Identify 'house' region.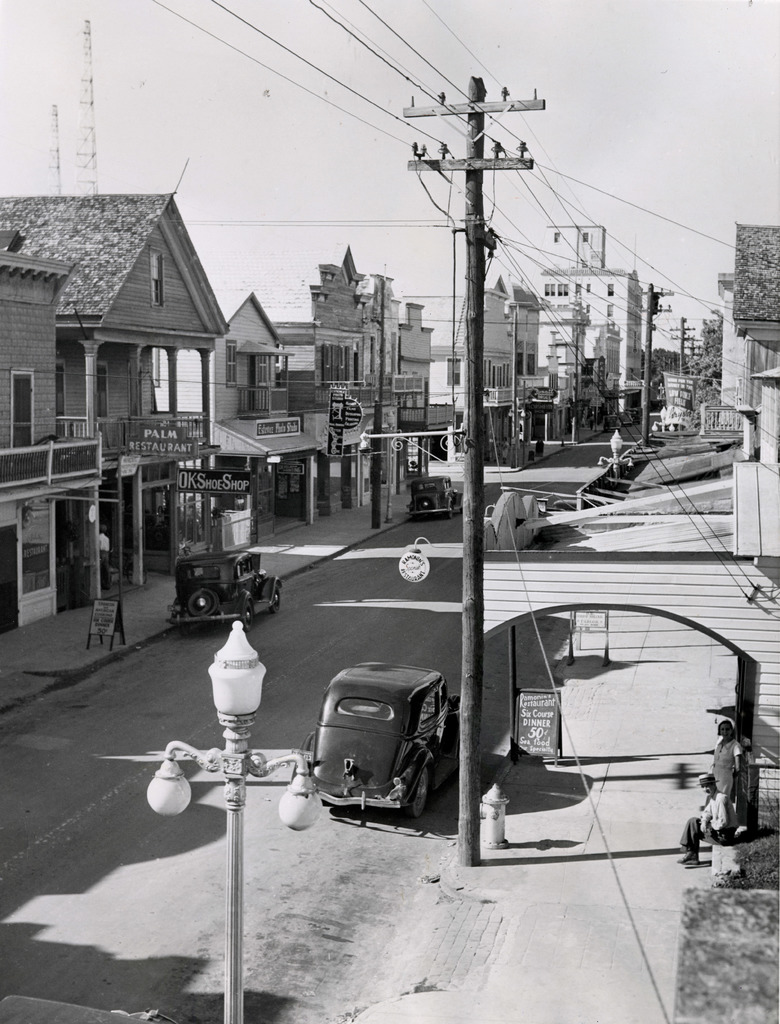
Region: {"left": 534, "top": 223, "right": 665, "bottom": 428}.
